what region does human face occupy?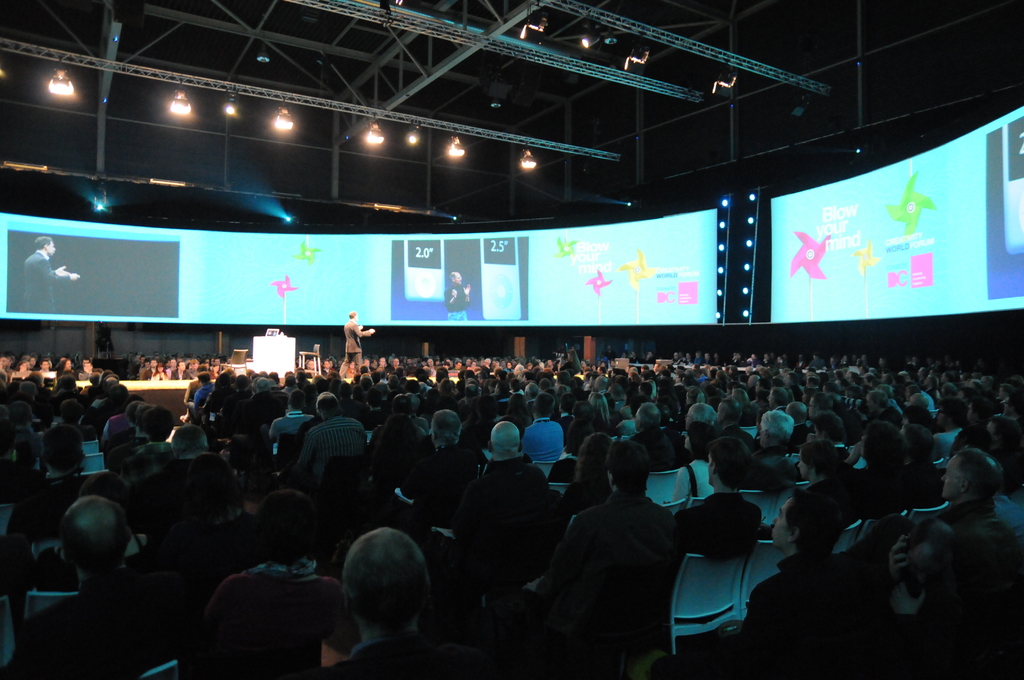
Rect(746, 373, 753, 389).
